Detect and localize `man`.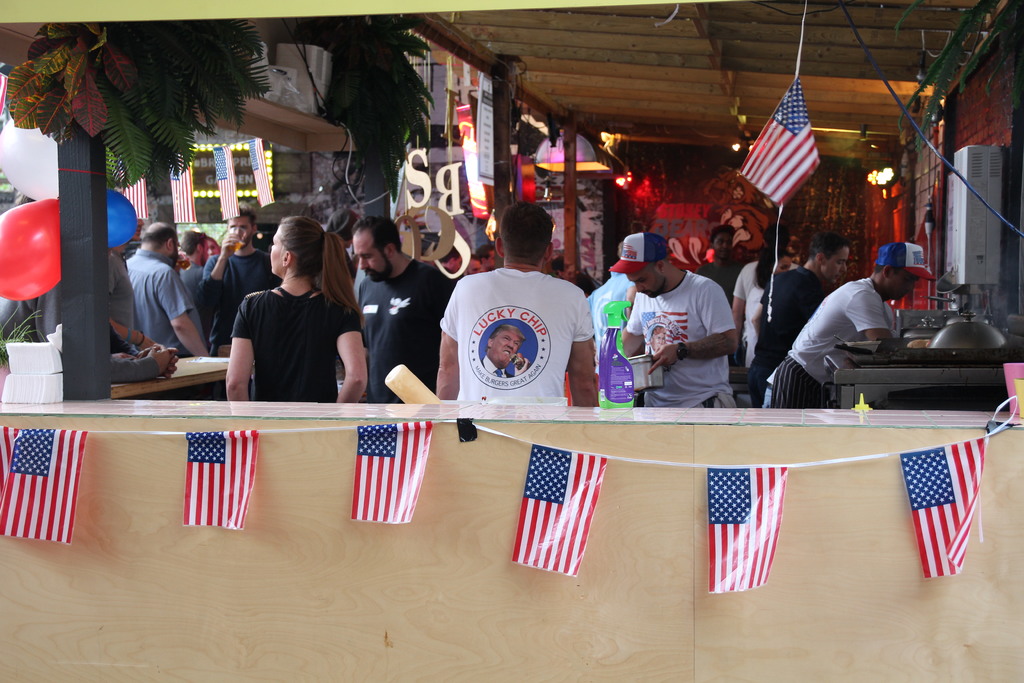
Localized at <region>200, 205, 278, 357</region>.
